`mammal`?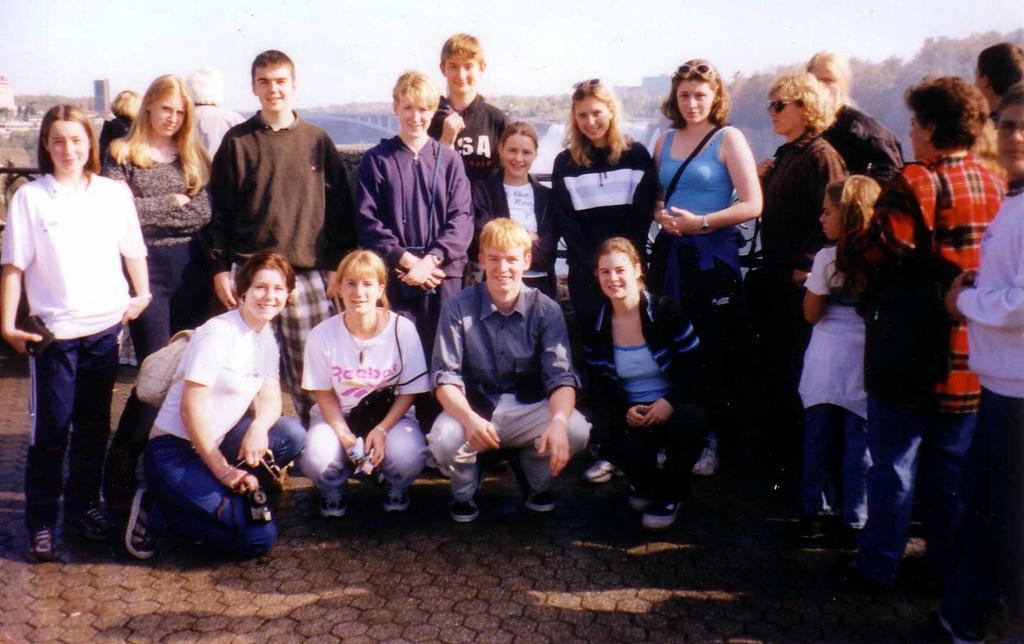
bbox(296, 244, 434, 542)
